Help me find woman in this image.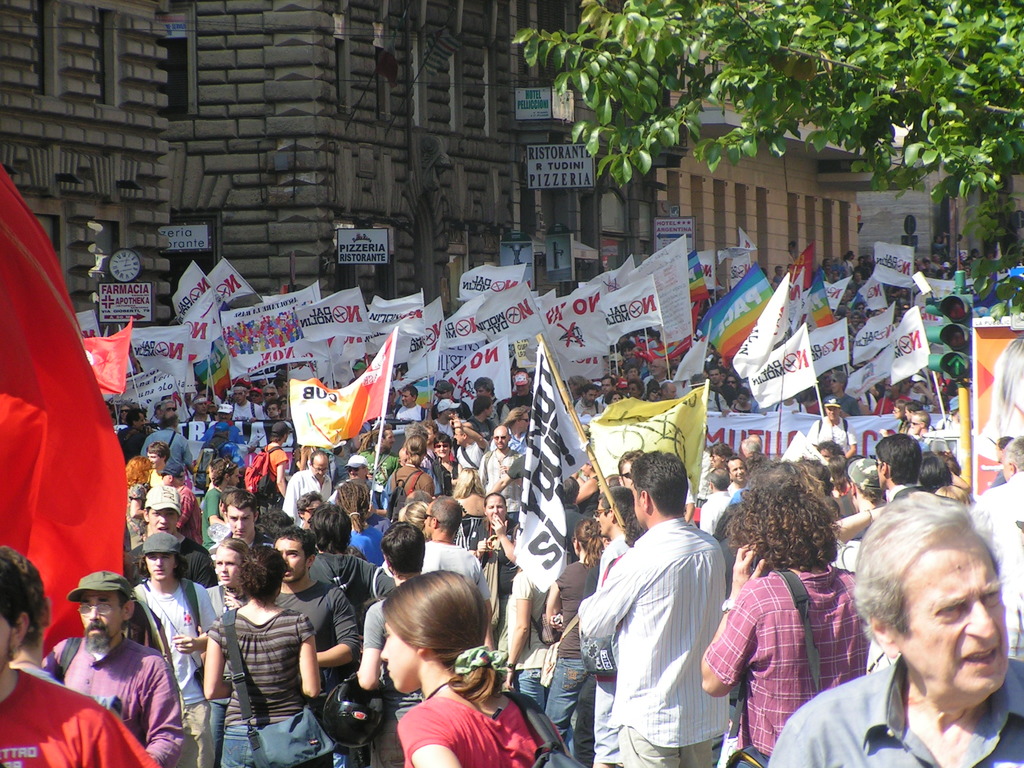
Found it: 376:569:575:767.
